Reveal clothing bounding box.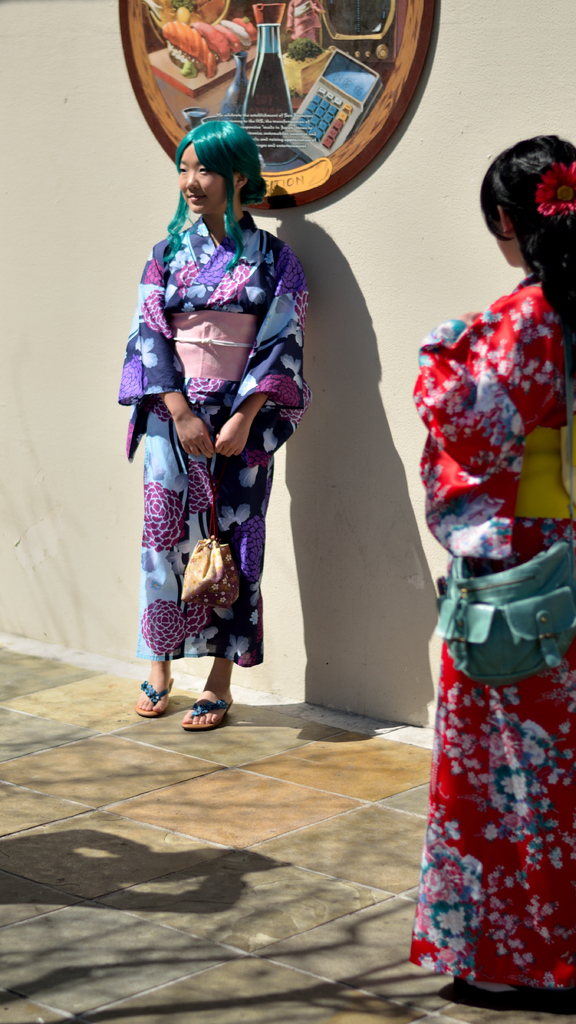
Revealed: 409,270,575,988.
